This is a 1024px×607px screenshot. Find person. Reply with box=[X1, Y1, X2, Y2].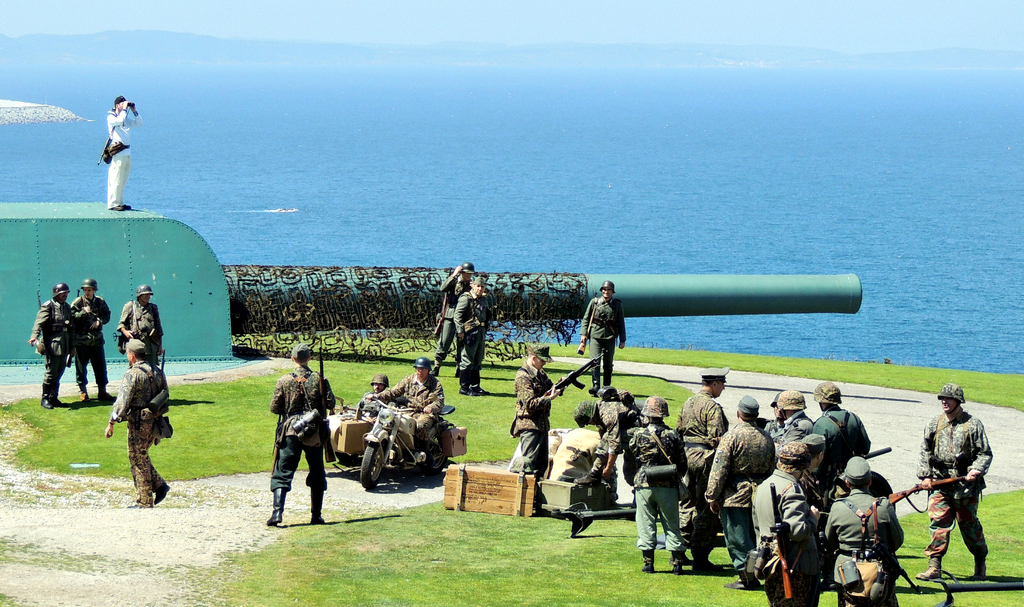
box=[456, 276, 484, 401].
